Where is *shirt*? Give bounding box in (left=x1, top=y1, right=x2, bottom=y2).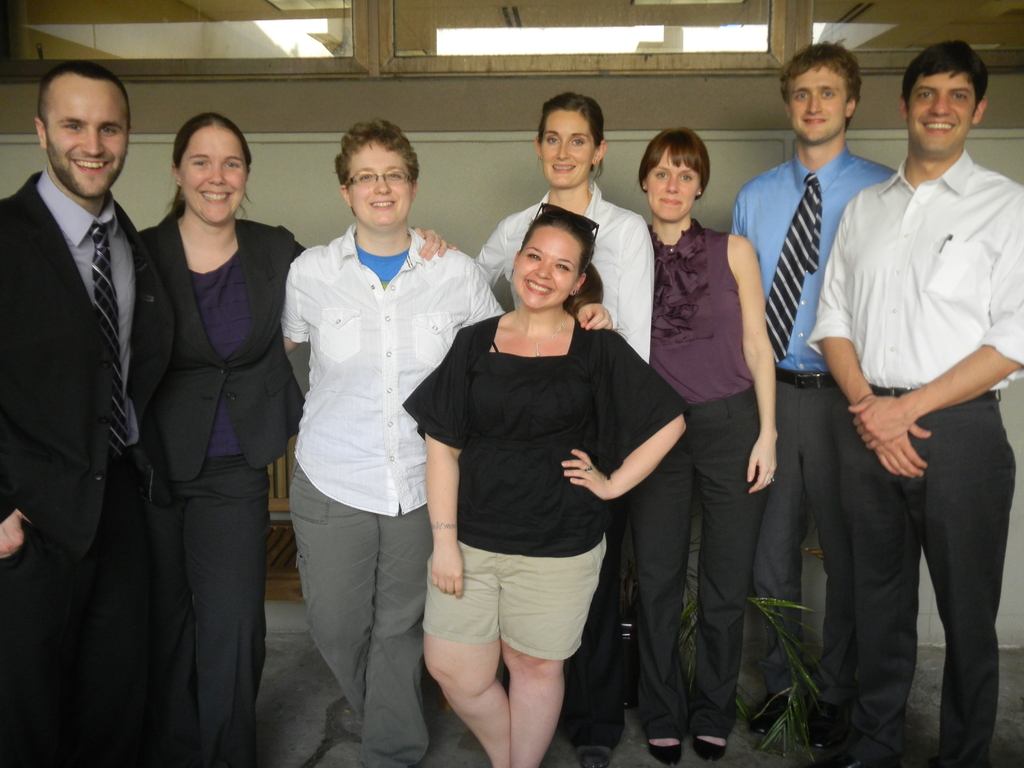
(left=38, top=165, right=141, bottom=449).
